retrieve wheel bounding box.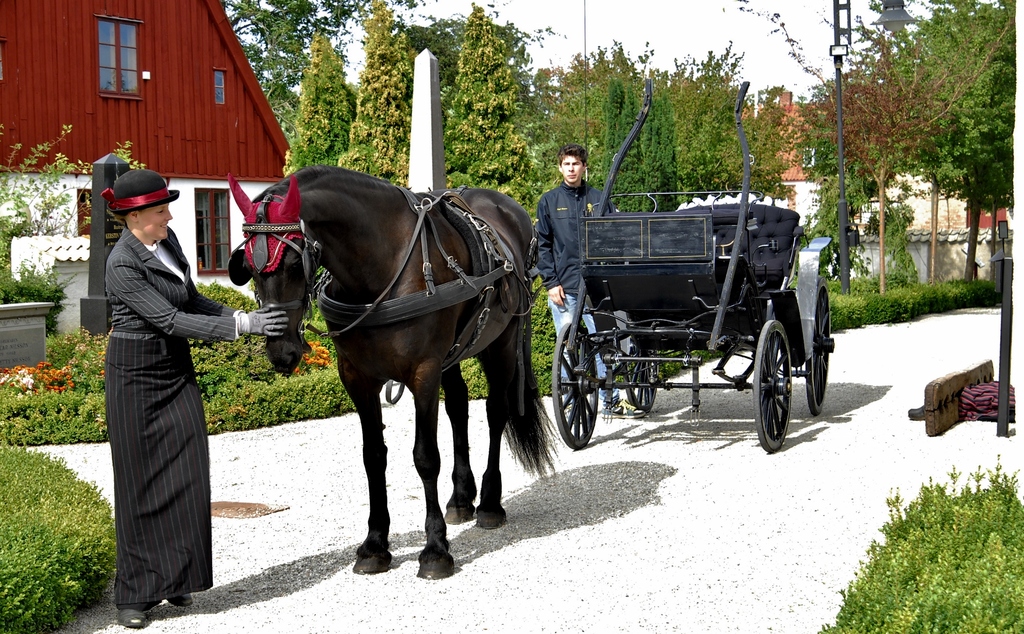
Bounding box: {"x1": 622, "y1": 337, "x2": 659, "y2": 412}.
